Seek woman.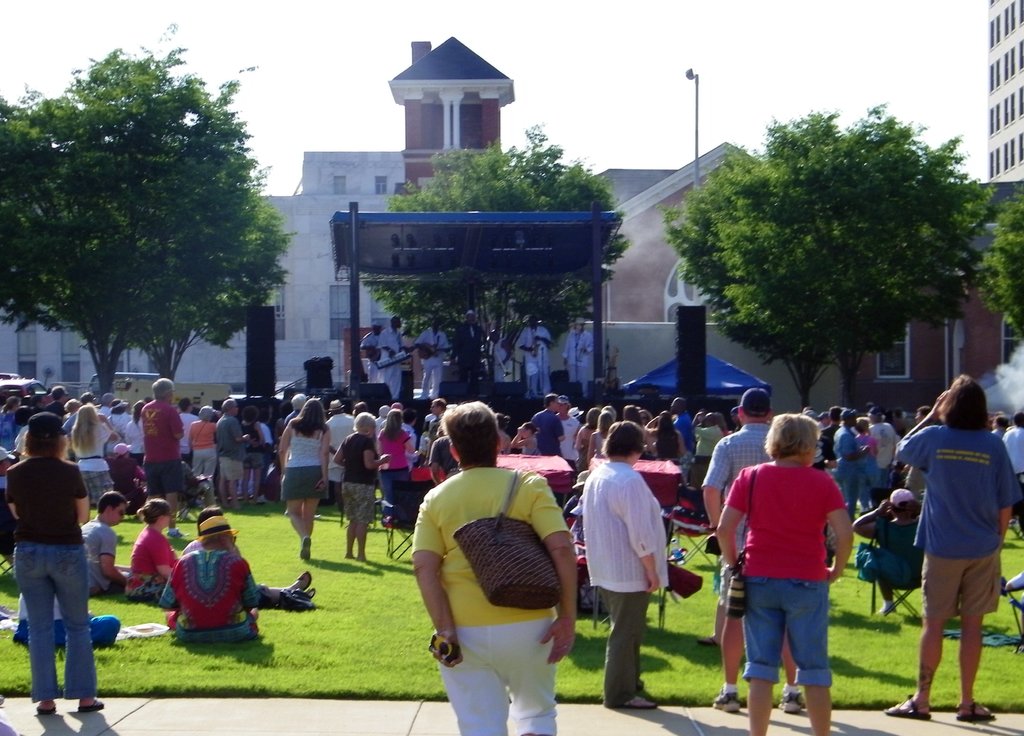
<box>582,419,672,711</box>.
